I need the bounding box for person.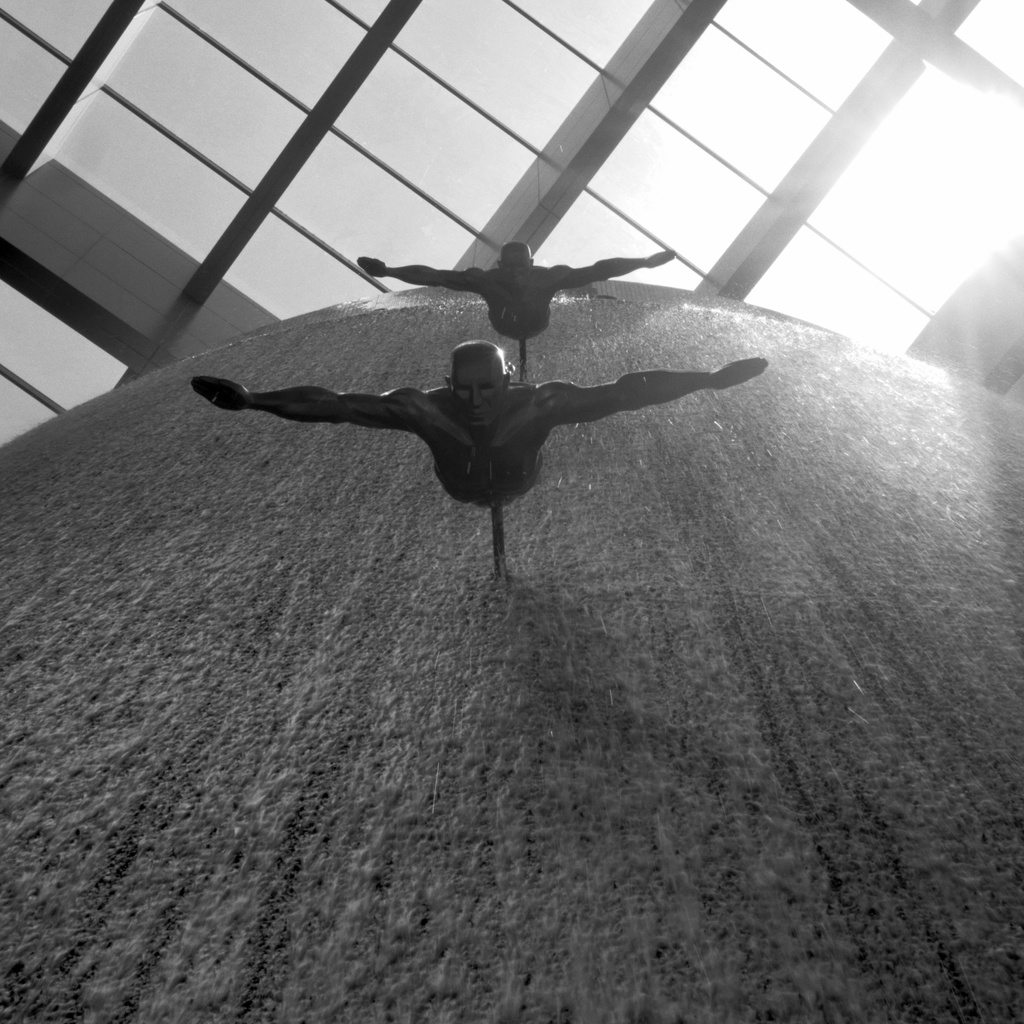
Here it is: box(346, 227, 690, 356).
